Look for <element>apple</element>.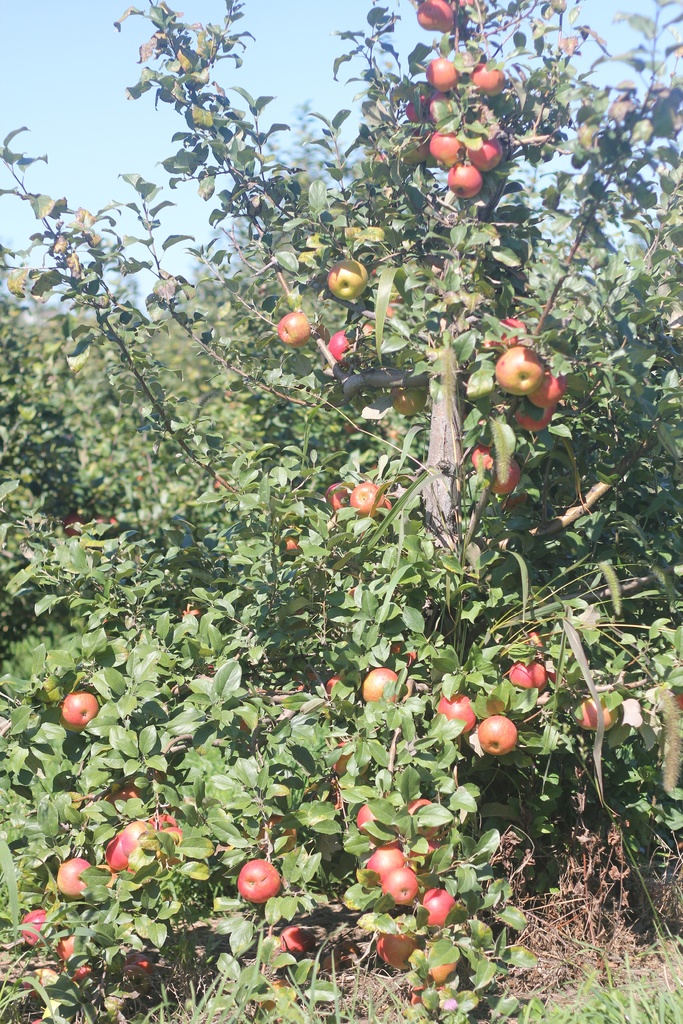
Found: (x1=277, y1=925, x2=312, y2=954).
